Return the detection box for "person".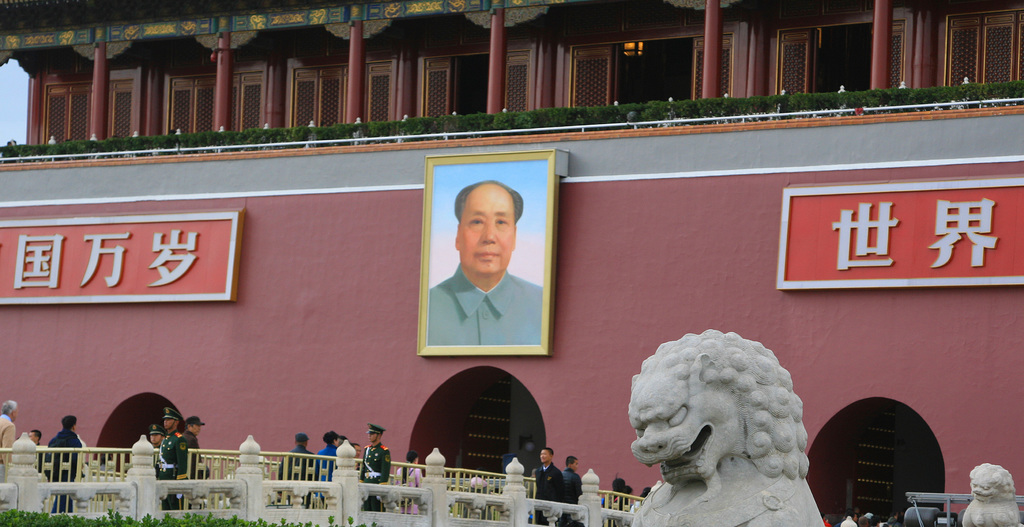
locate(0, 392, 18, 479).
